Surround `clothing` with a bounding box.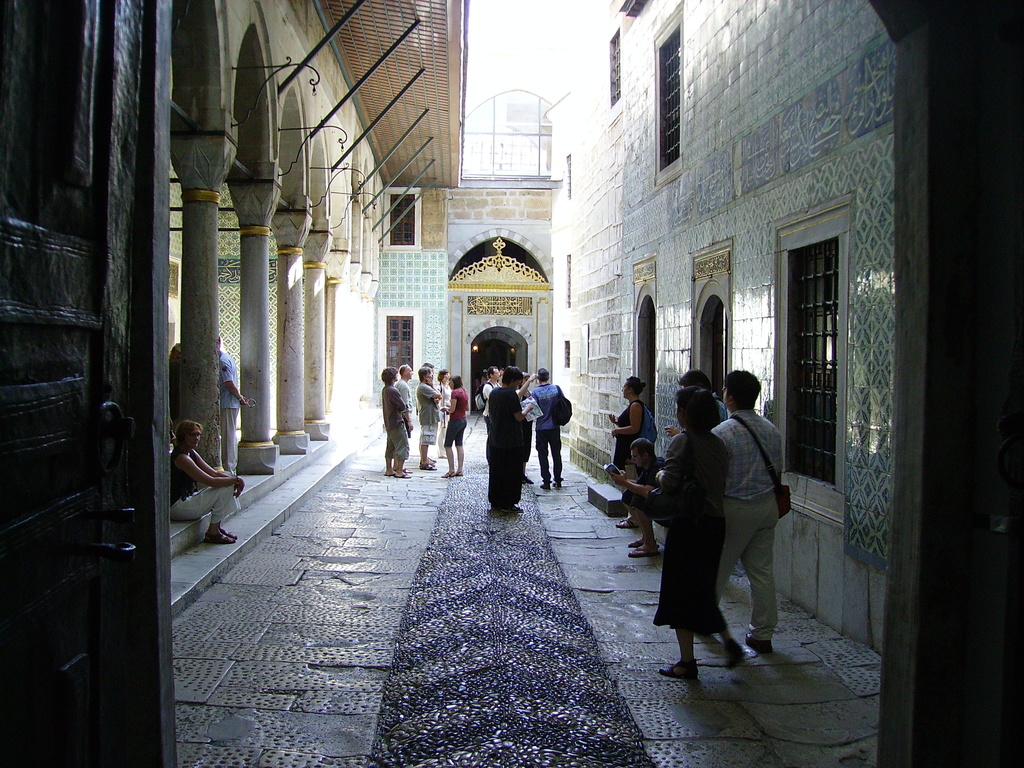
bbox=[176, 447, 242, 523].
